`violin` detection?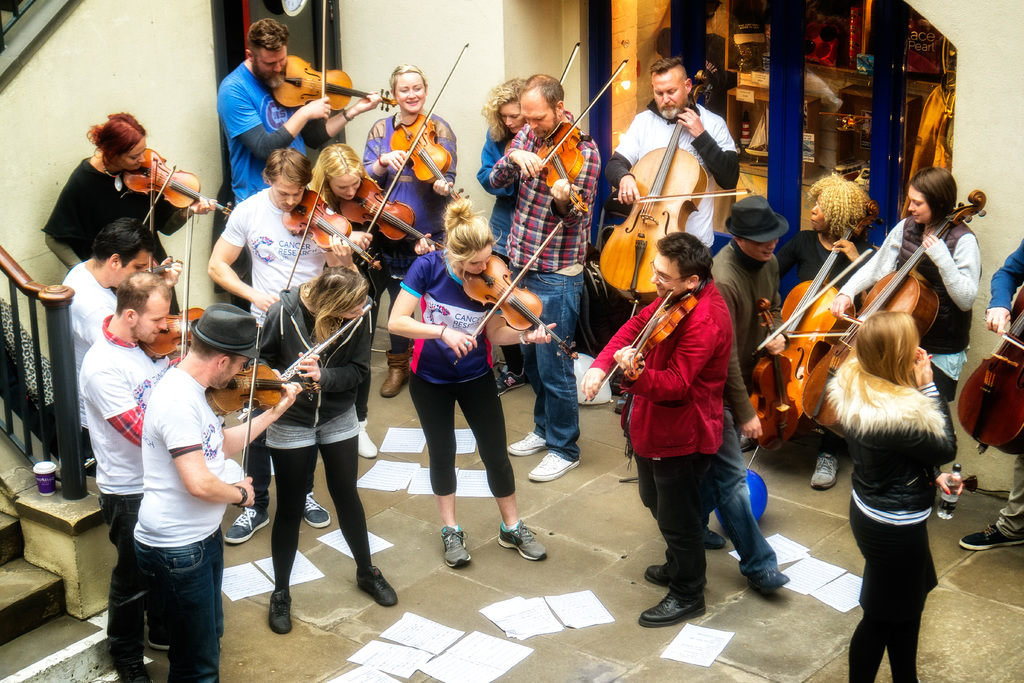
bbox(124, 143, 241, 218)
